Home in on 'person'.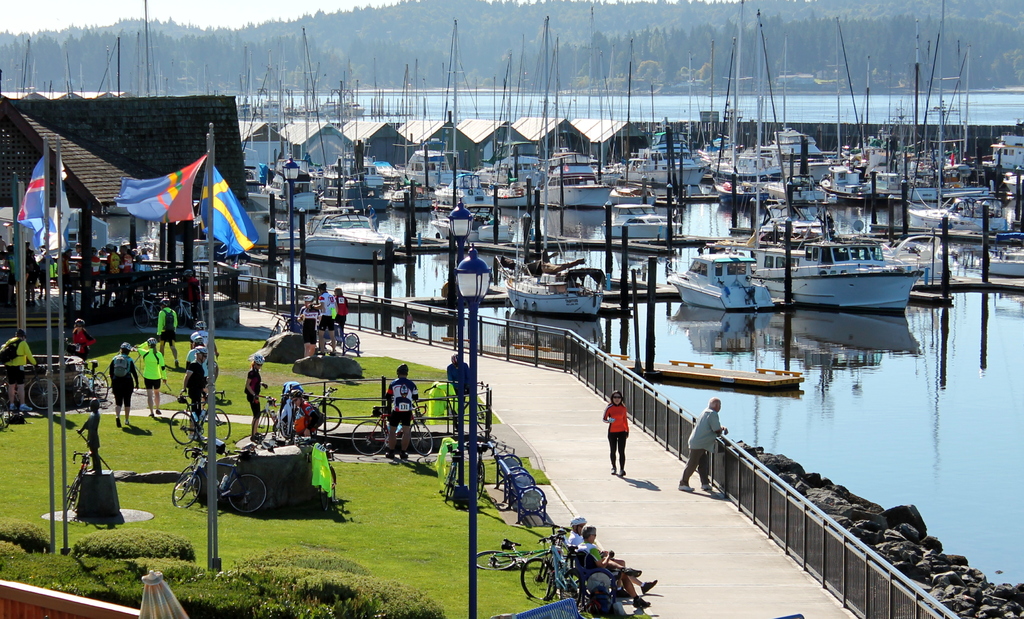
Homed in at box(79, 396, 102, 474).
